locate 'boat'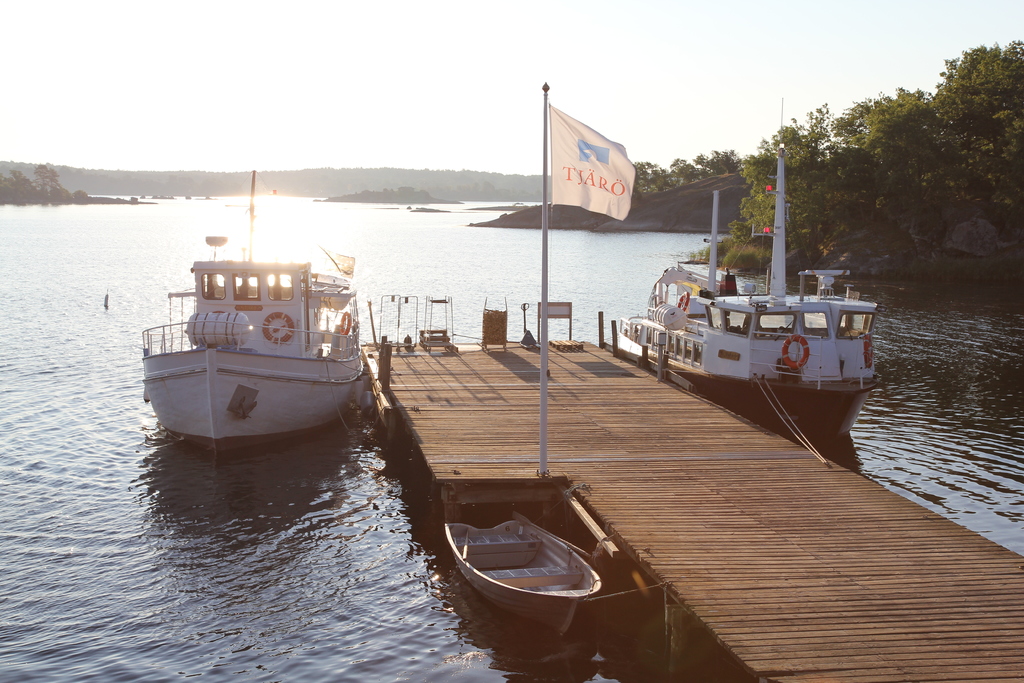
611:97:886:445
